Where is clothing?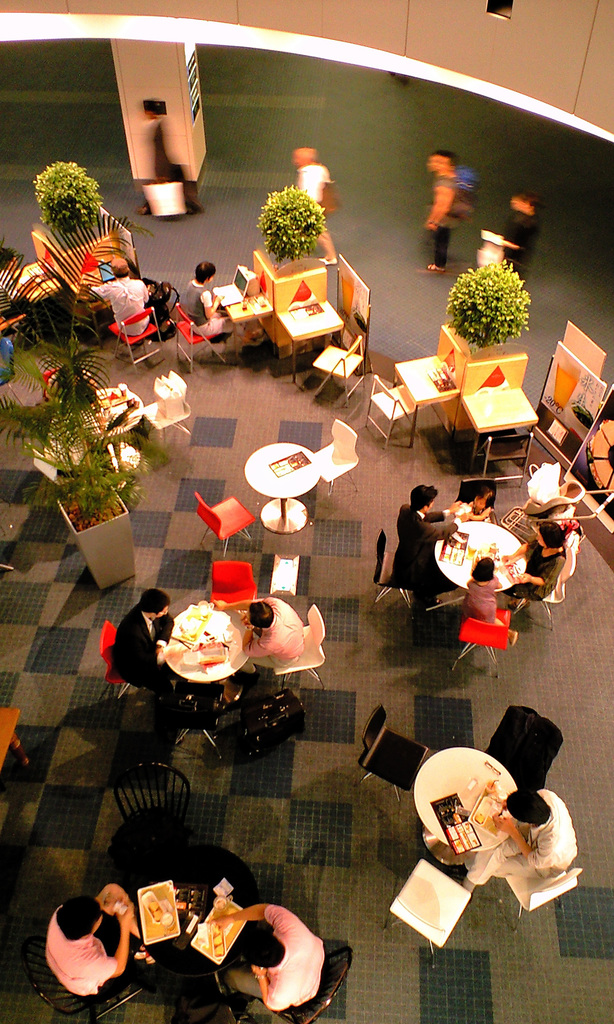
(224,904,328,1009).
